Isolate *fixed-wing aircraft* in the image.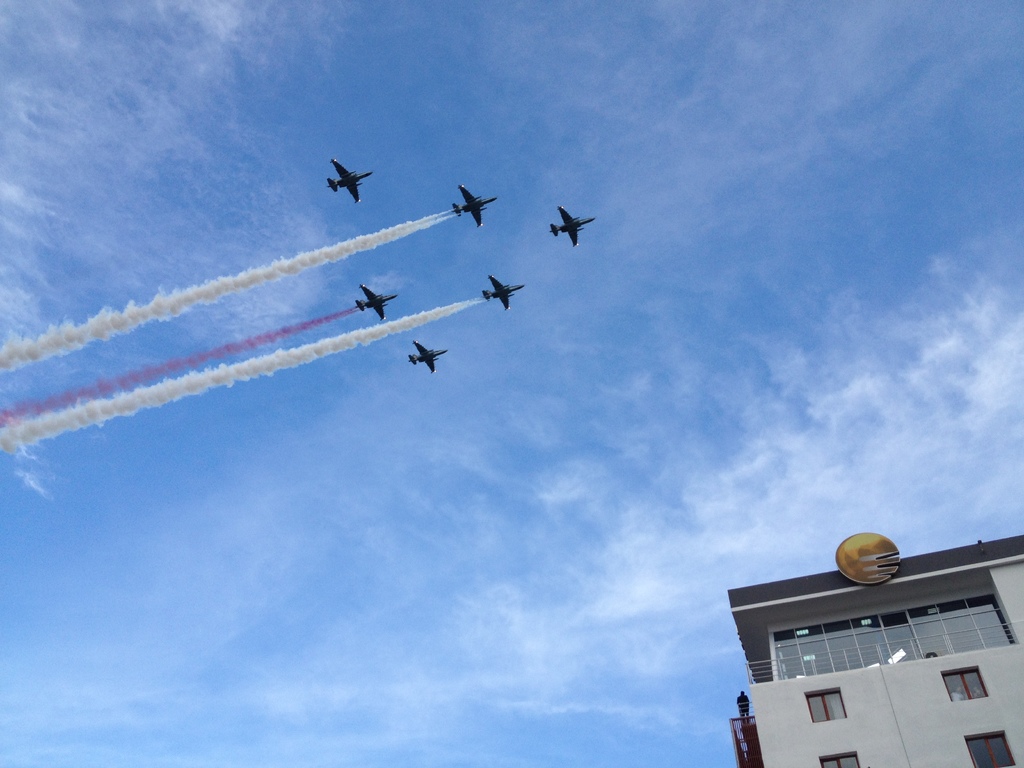
Isolated region: detection(547, 200, 595, 246).
